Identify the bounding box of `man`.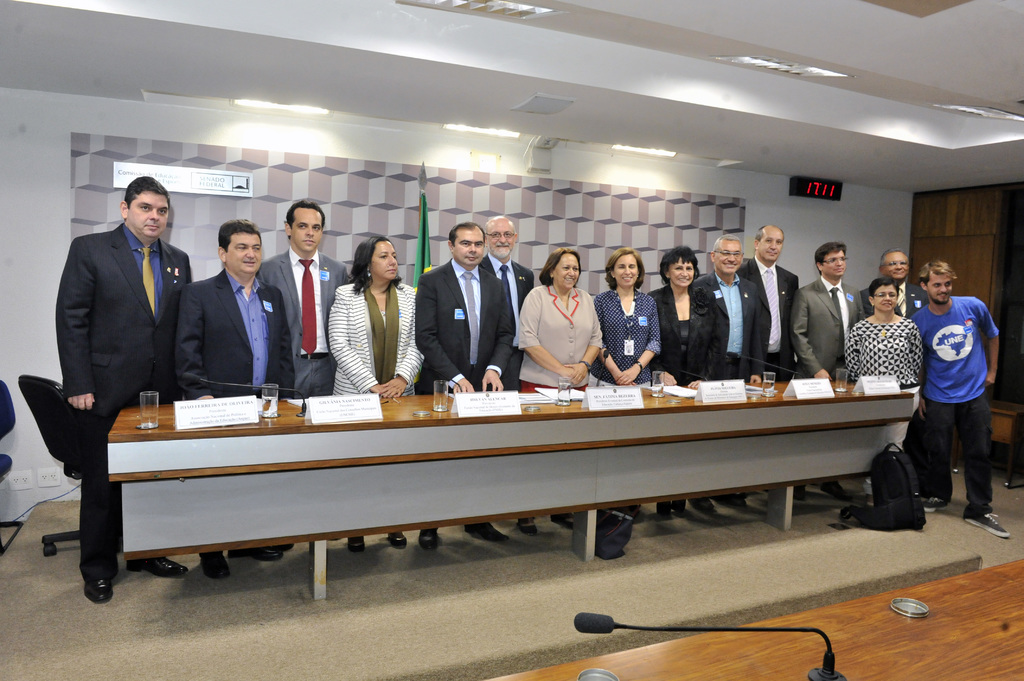
{"x1": 913, "y1": 259, "x2": 1009, "y2": 538}.
